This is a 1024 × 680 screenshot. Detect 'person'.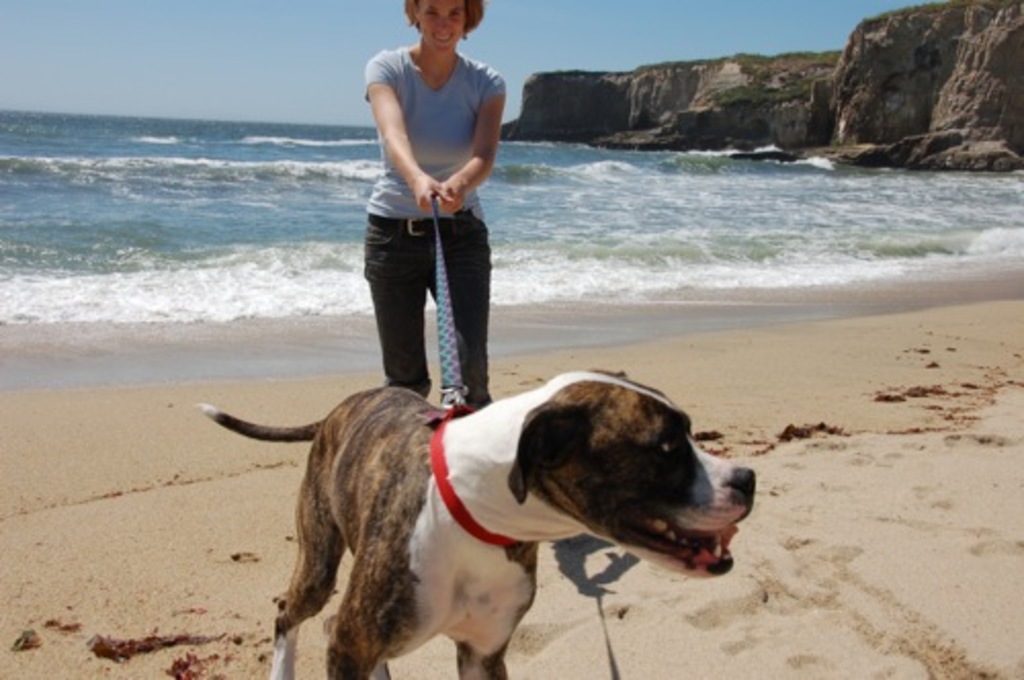
(left=358, top=0, right=510, bottom=414).
